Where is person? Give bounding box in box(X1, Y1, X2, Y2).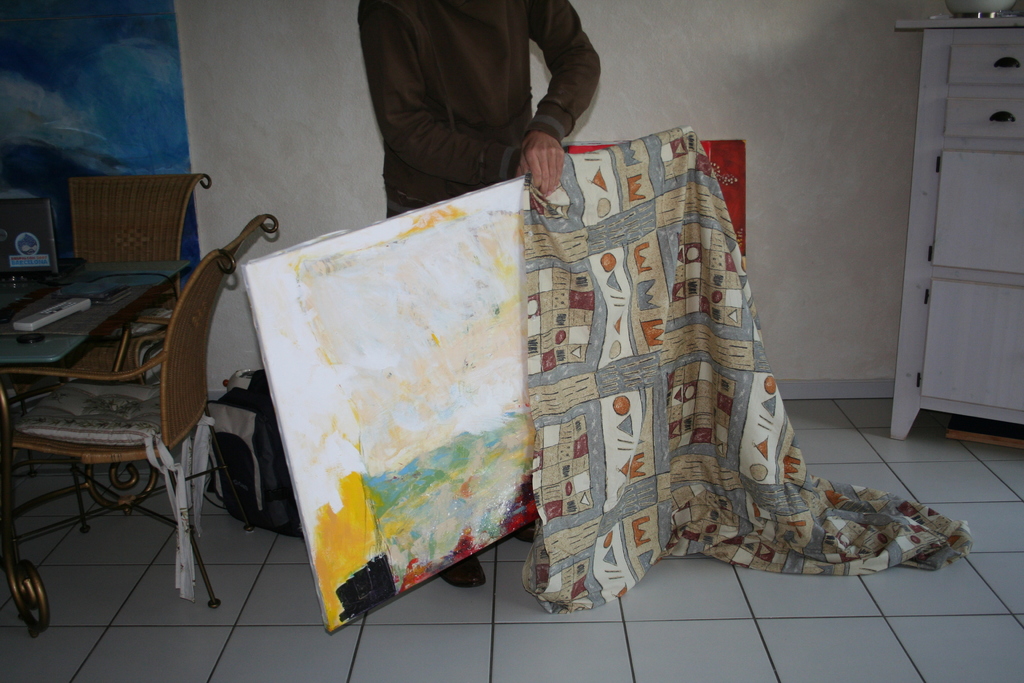
box(355, 0, 602, 582).
